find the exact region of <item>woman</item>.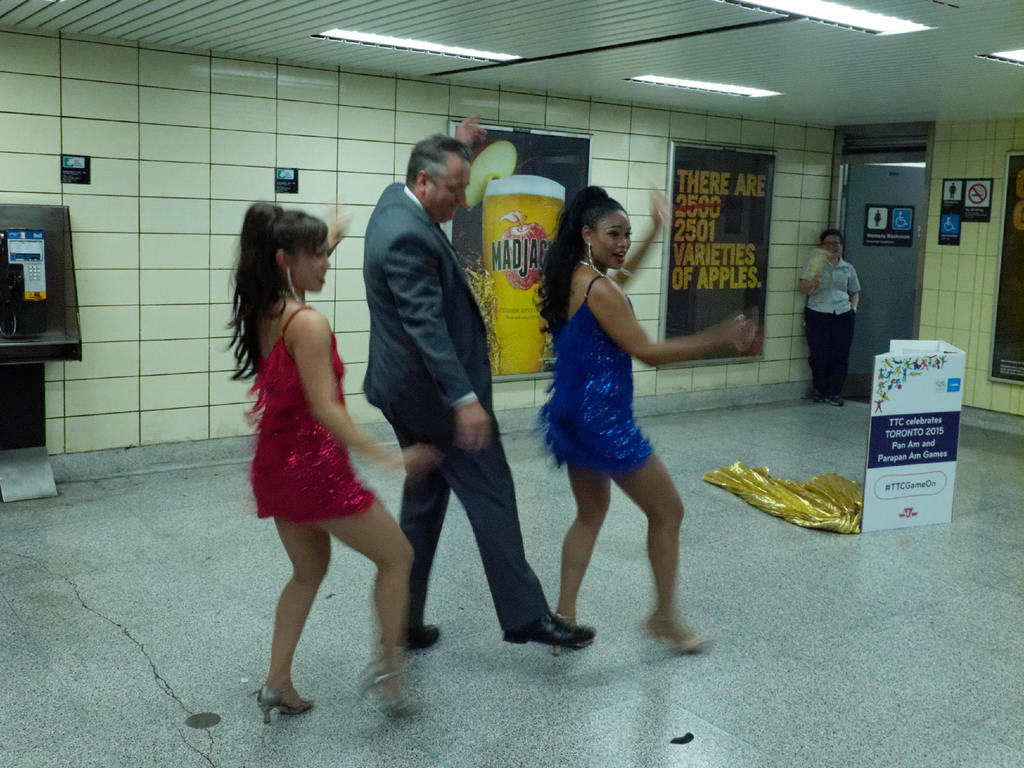
Exact region: [799,231,864,407].
